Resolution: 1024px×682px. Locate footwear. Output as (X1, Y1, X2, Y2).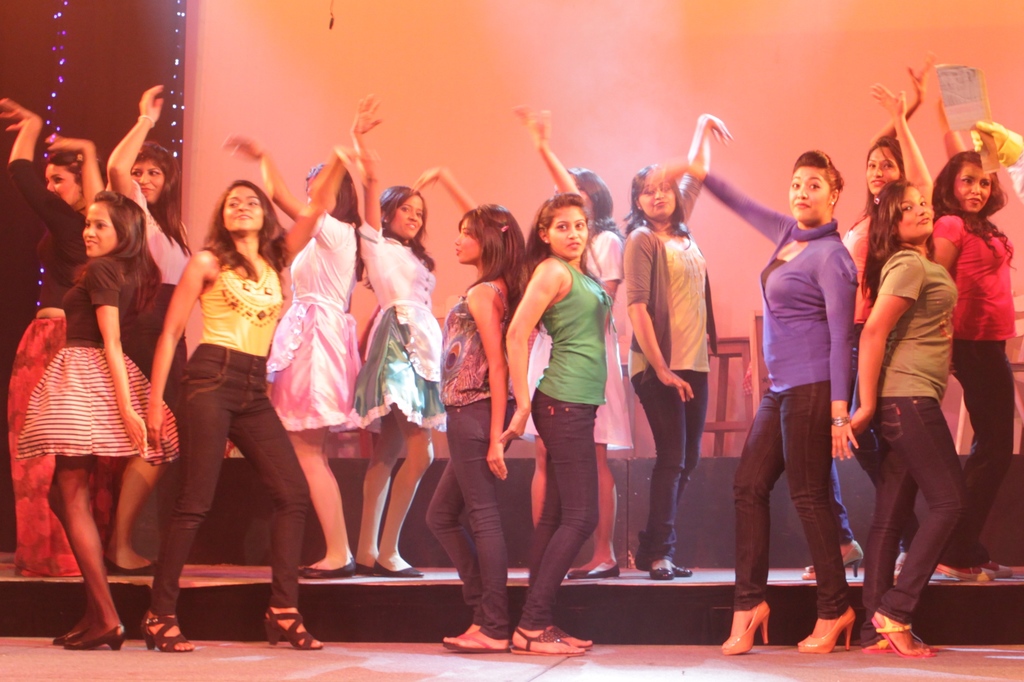
(861, 634, 895, 655).
